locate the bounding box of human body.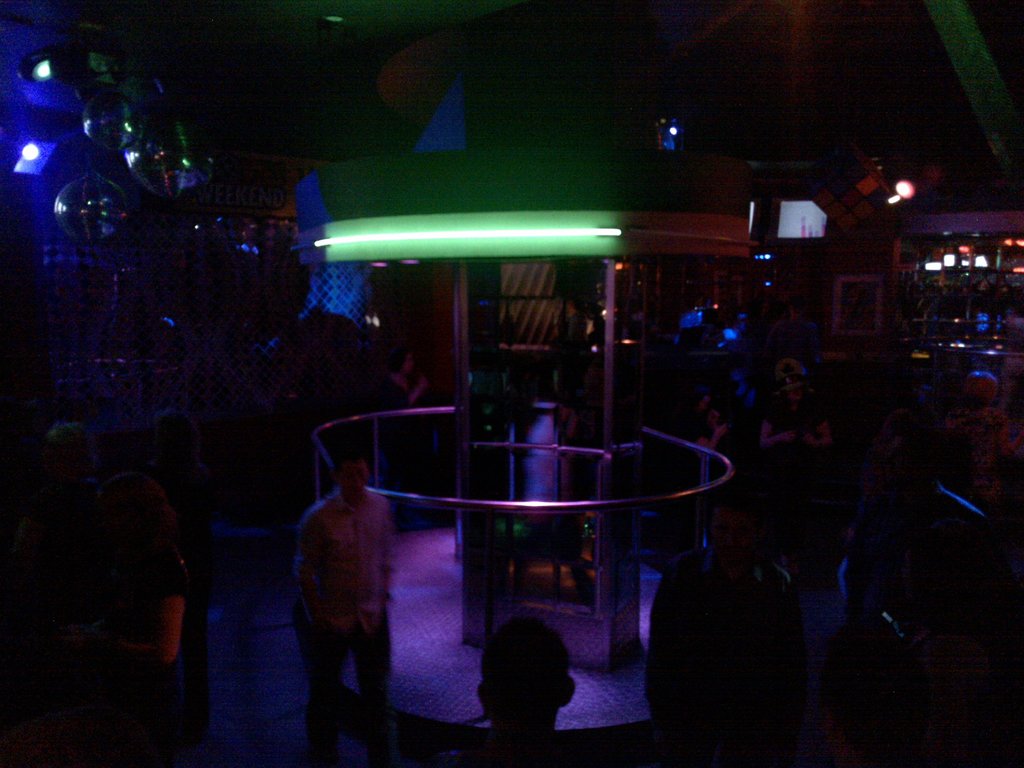
Bounding box: 851/416/912/613.
